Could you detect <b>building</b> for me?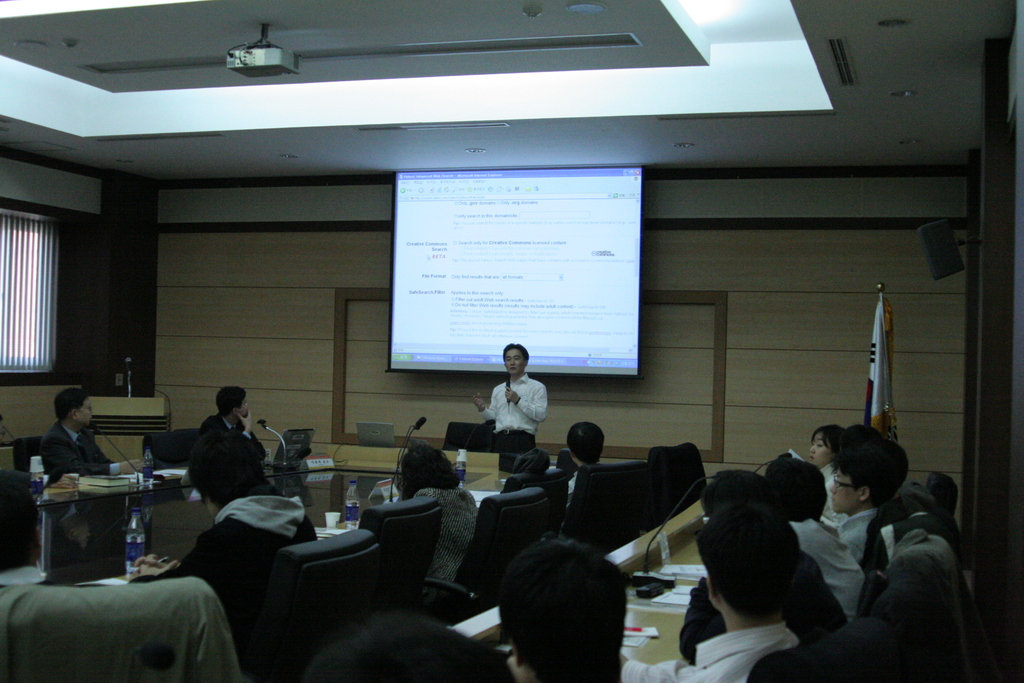
Detection result: [left=0, top=0, right=1023, bottom=682].
